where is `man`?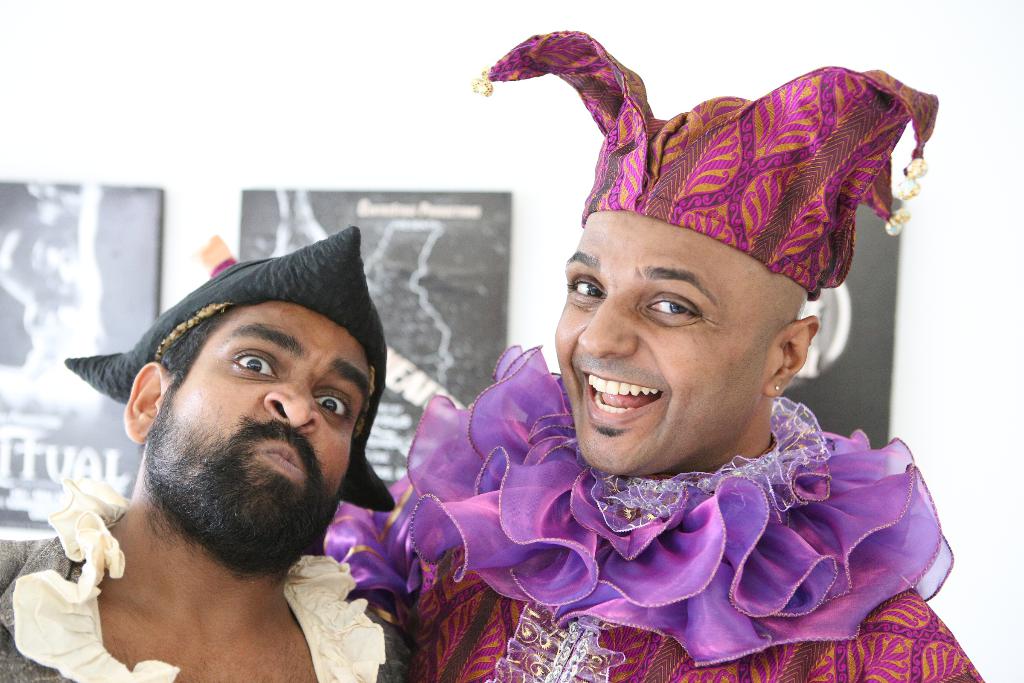
bbox=[13, 214, 505, 682].
